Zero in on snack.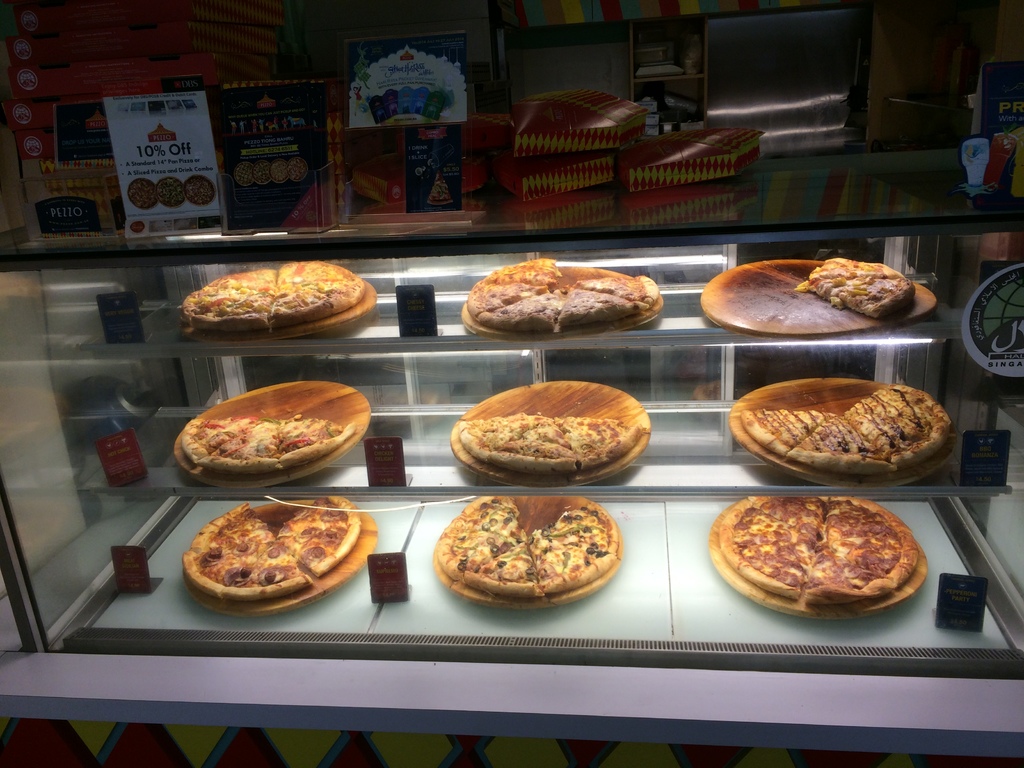
Zeroed in: 708 486 915 598.
